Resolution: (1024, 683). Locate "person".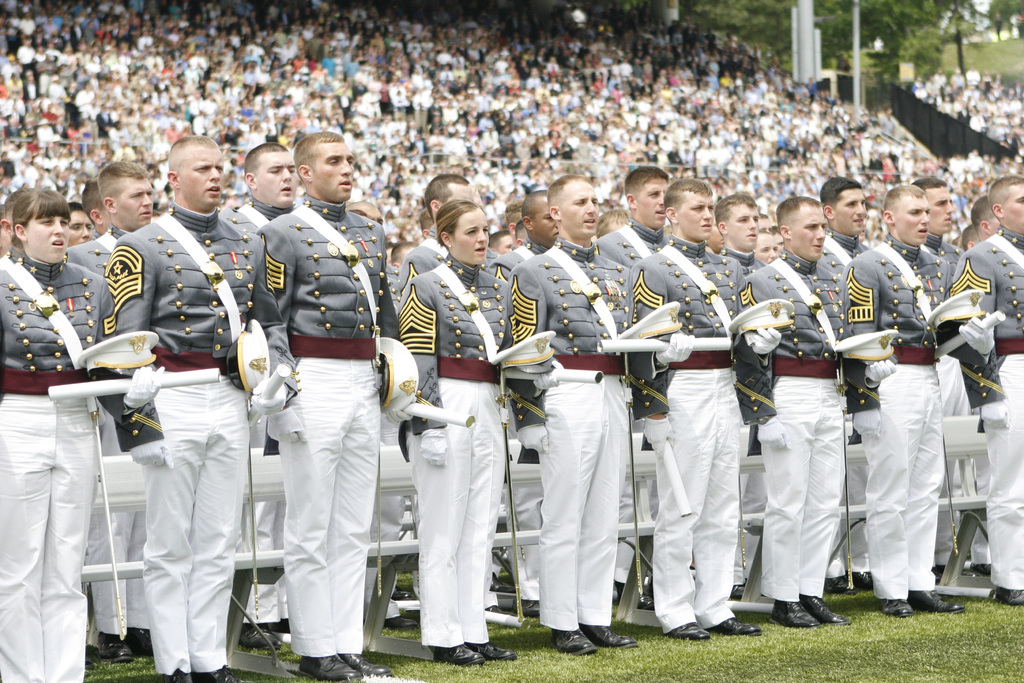
705 195 723 254.
